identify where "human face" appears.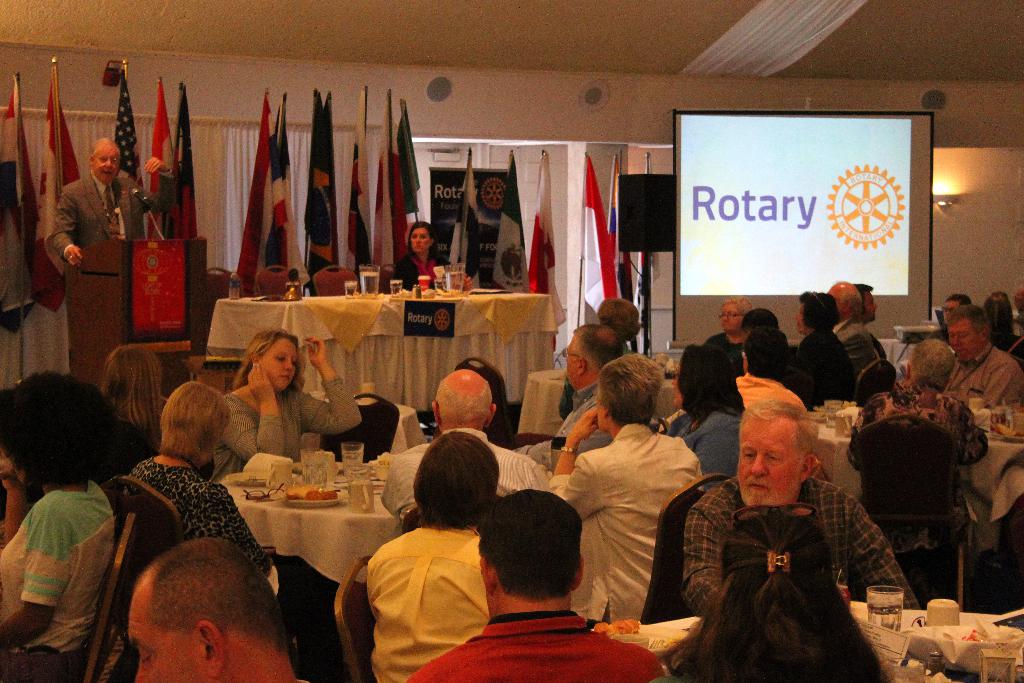
Appears at (left=948, top=319, right=983, bottom=360).
